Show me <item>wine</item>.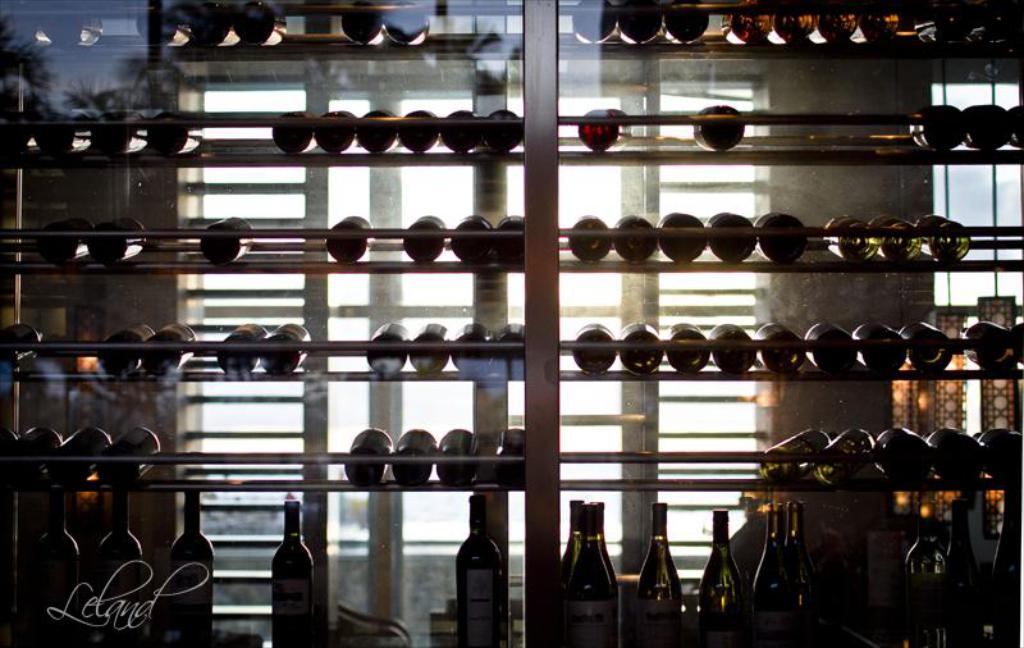
<item>wine</item> is here: x1=1012 y1=323 x2=1023 y2=361.
